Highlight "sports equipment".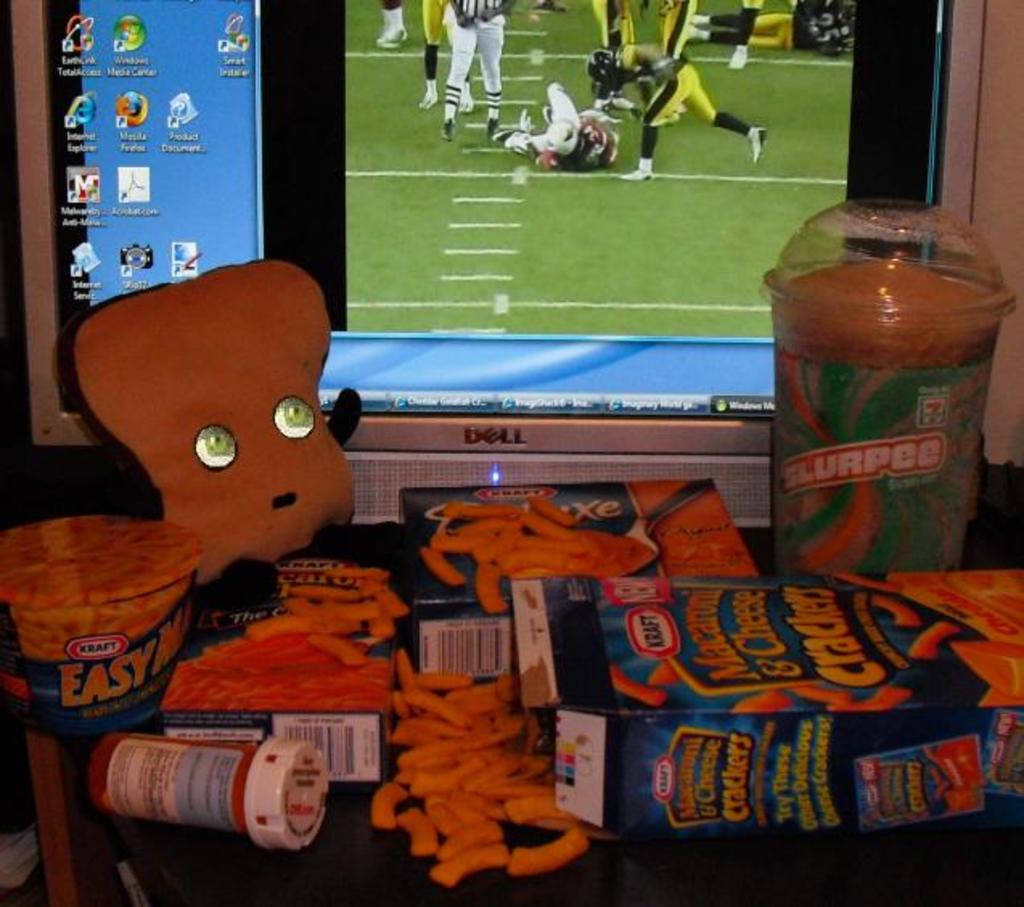
Highlighted region: left=612, top=164, right=653, bottom=180.
